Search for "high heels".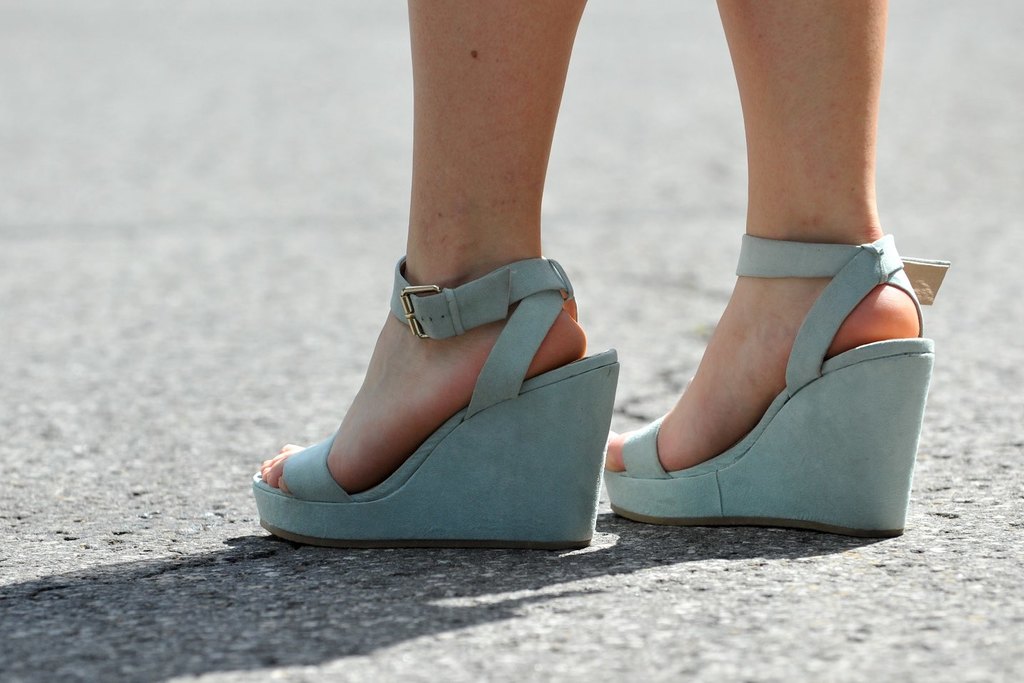
Found at region(603, 230, 951, 541).
